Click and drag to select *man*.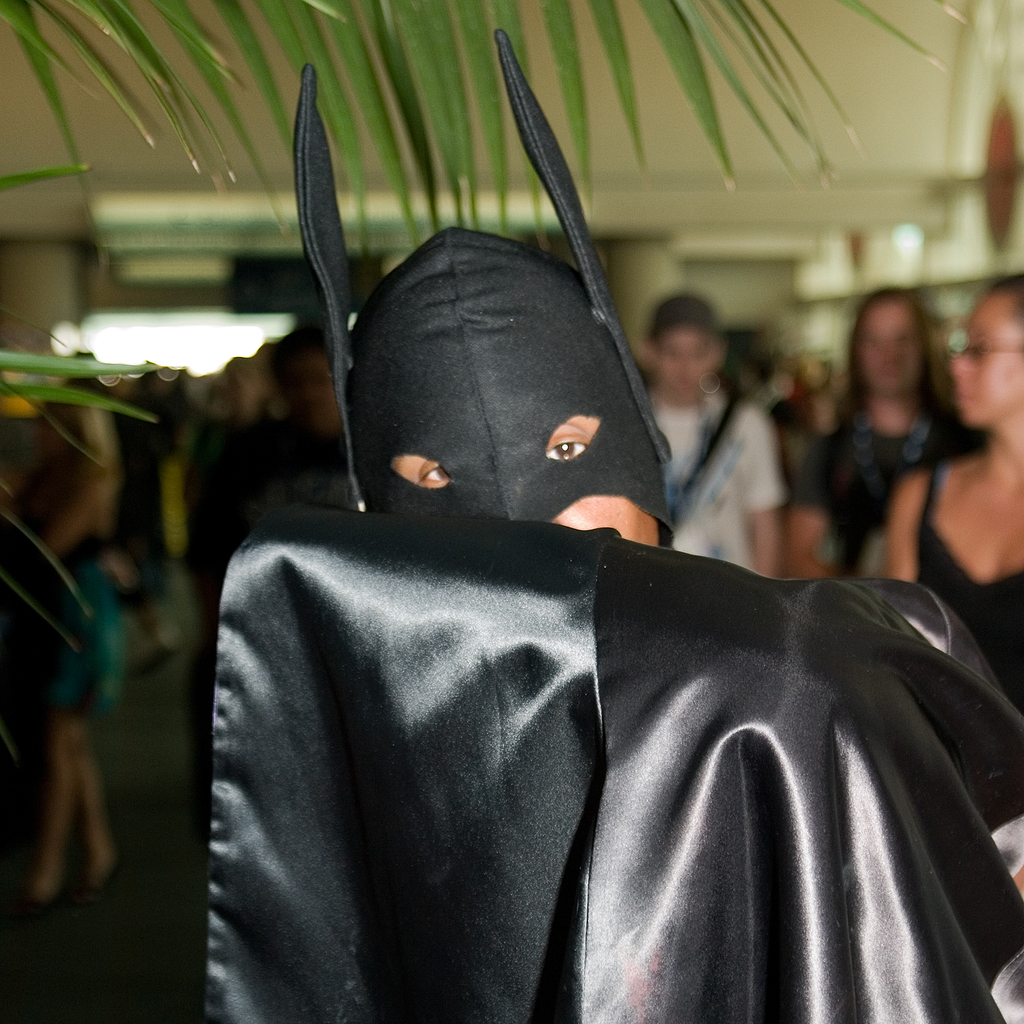
Selection: select_region(644, 288, 785, 580).
